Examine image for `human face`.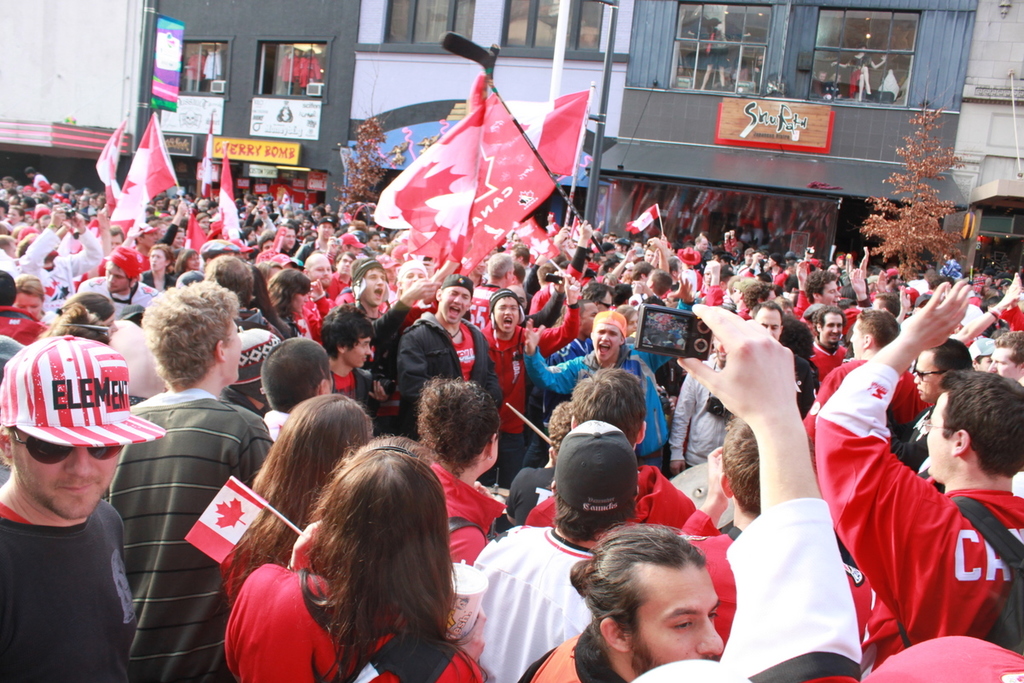
Examination result: 769 255 776 267.
